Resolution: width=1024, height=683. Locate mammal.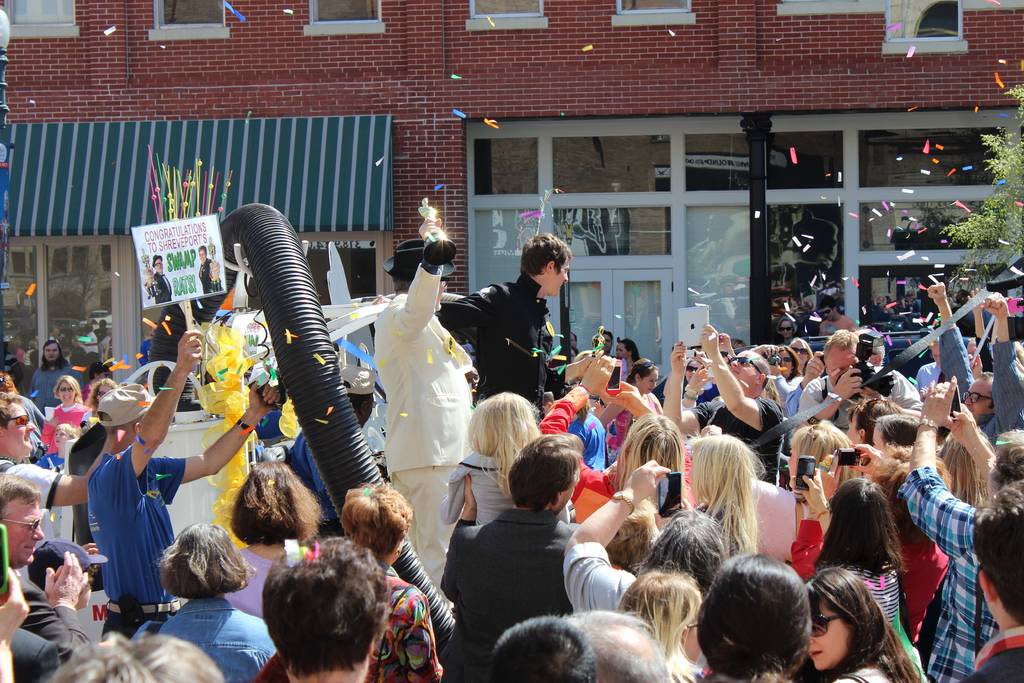
[669,557,840,682].
